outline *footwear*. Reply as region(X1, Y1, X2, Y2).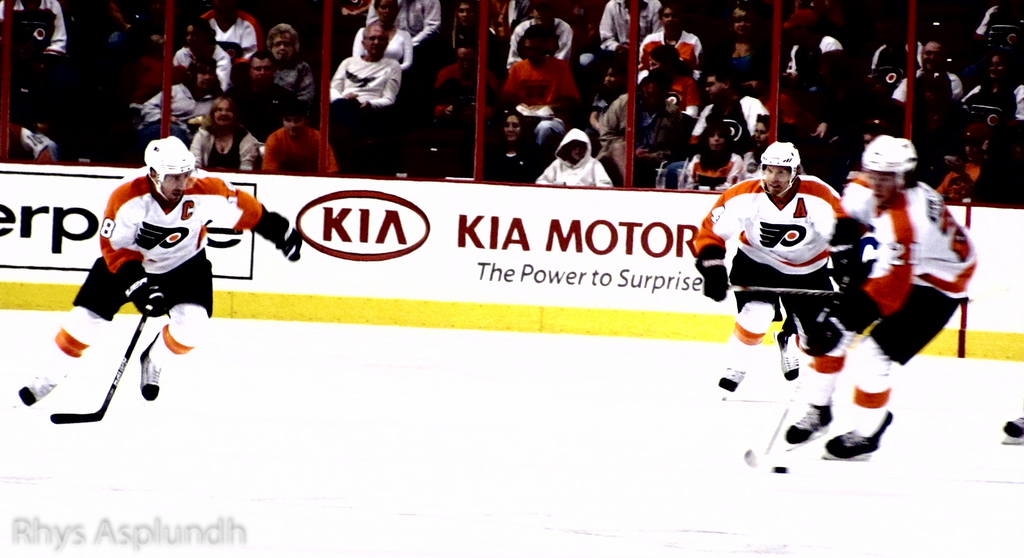
region(774, 332, 798, 381).
